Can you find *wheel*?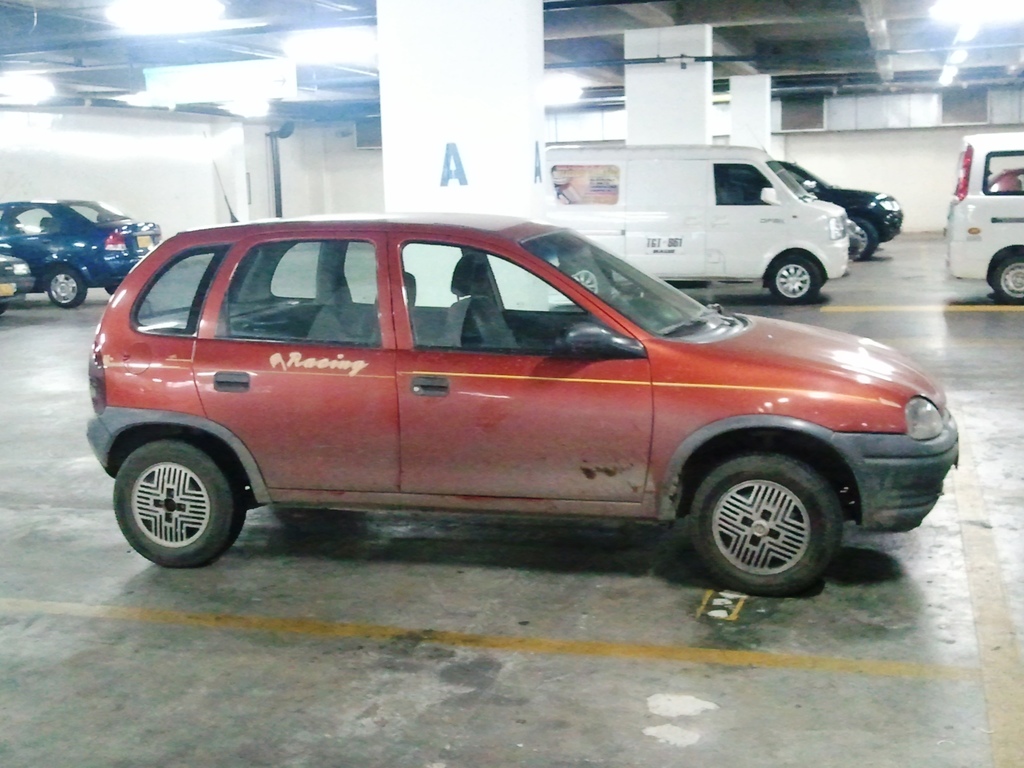
Yes, bounding box: <bbox>765, 252, 820, 305</bbox>.
